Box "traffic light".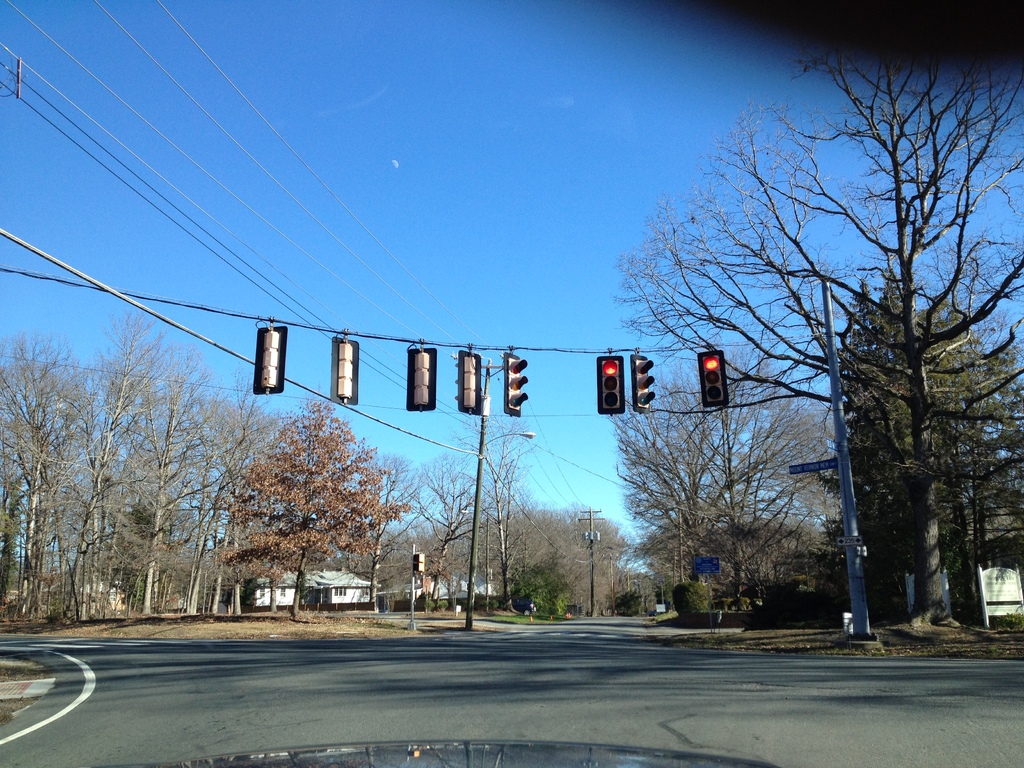
bbox=(629, 352, 654, 414).
